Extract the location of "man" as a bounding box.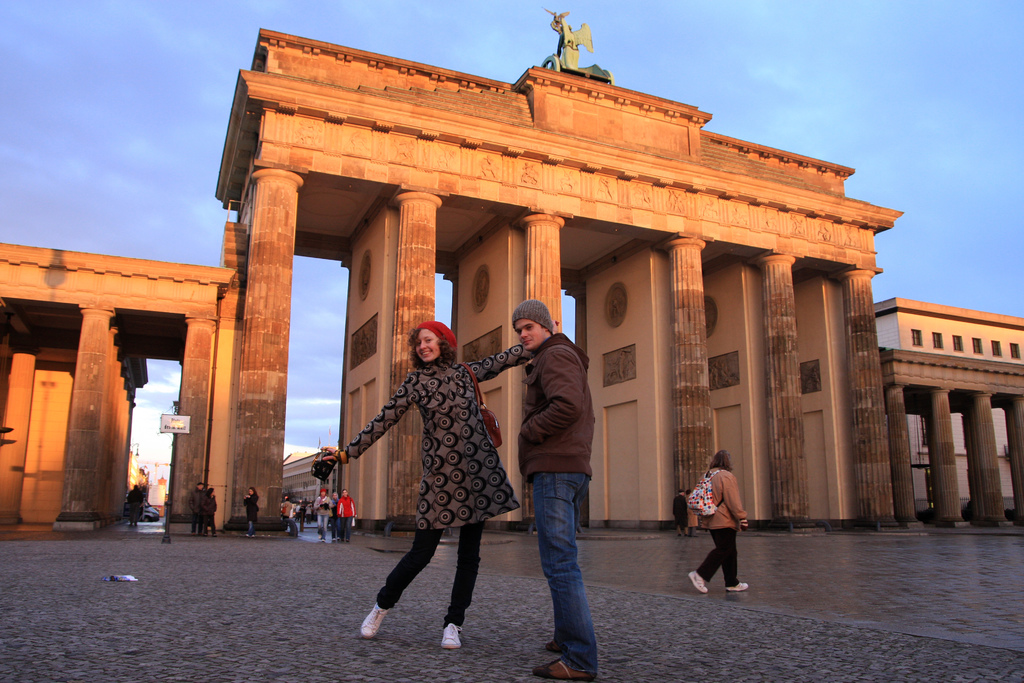
<region>189, 480, 204, 531</region>.
